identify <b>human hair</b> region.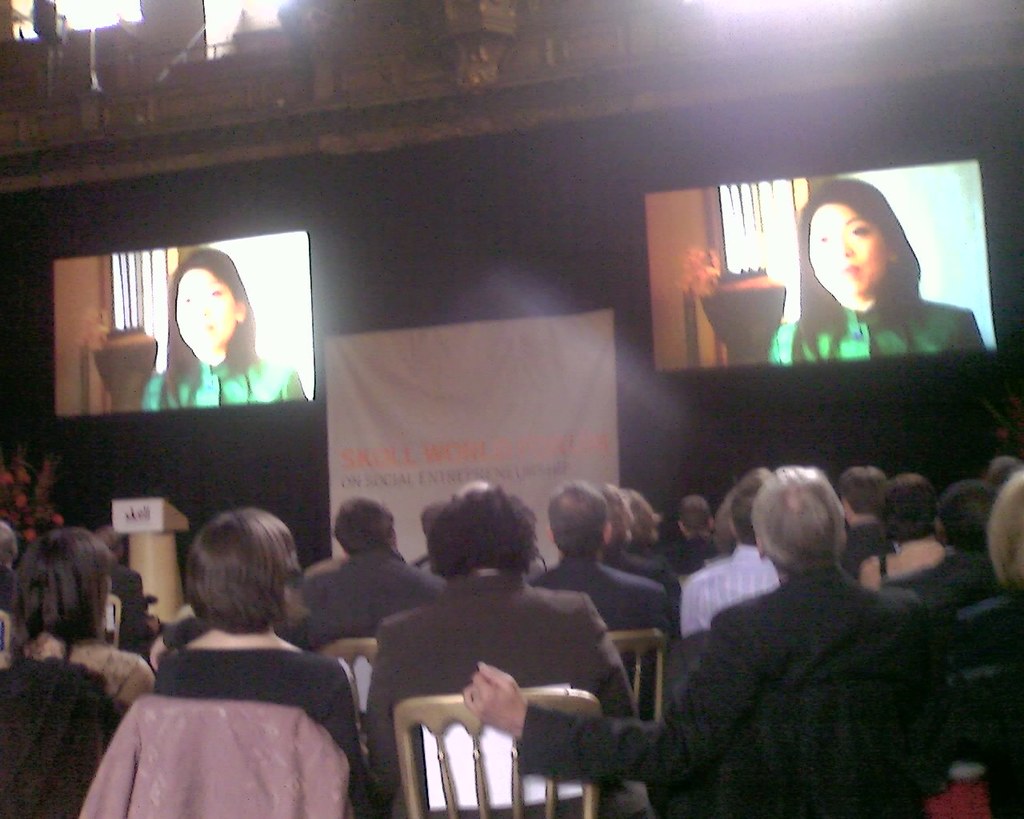
Region: bbox=[939, 478, 994, 545].
